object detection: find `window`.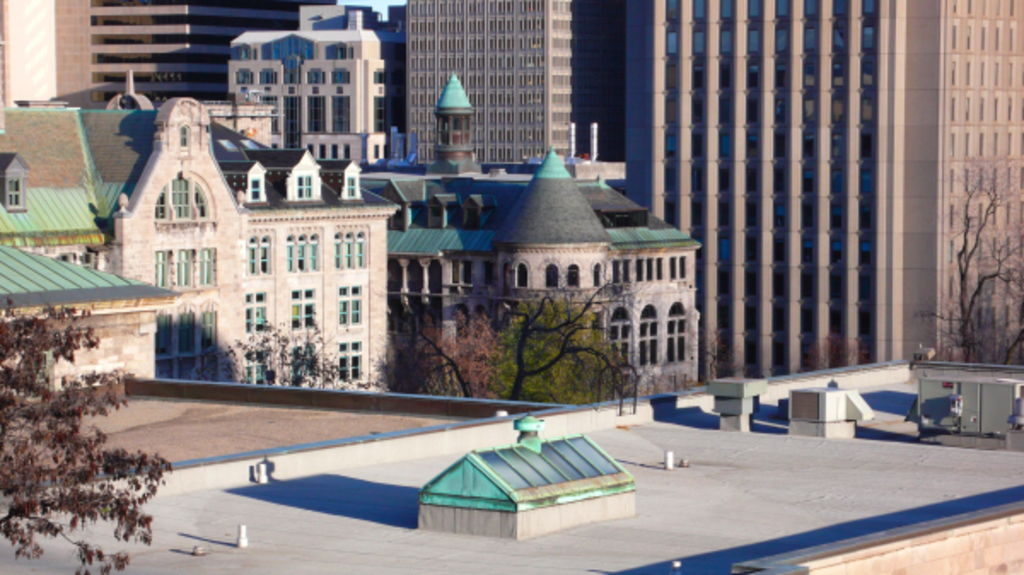
rect(570, 264, 580, 287).
